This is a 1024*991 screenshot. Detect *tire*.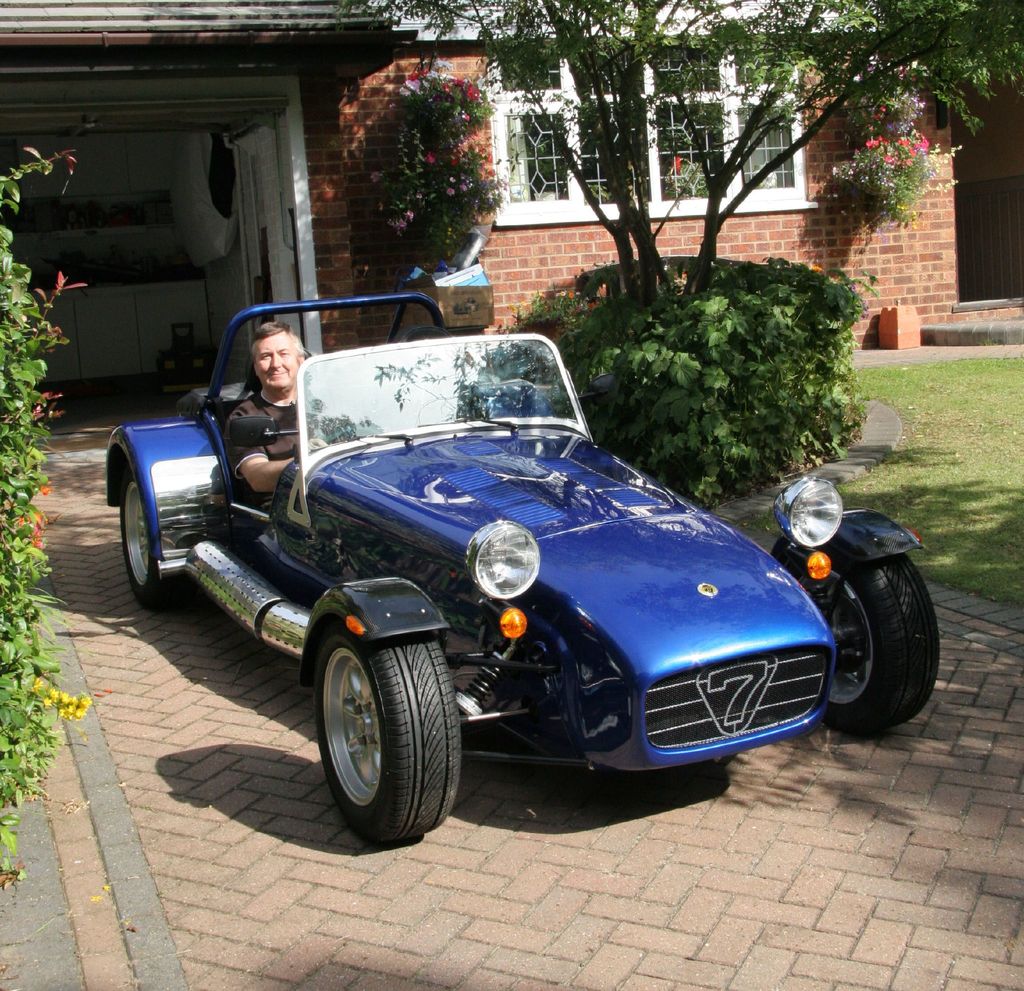
bbox(304, 628, 460, 843).
